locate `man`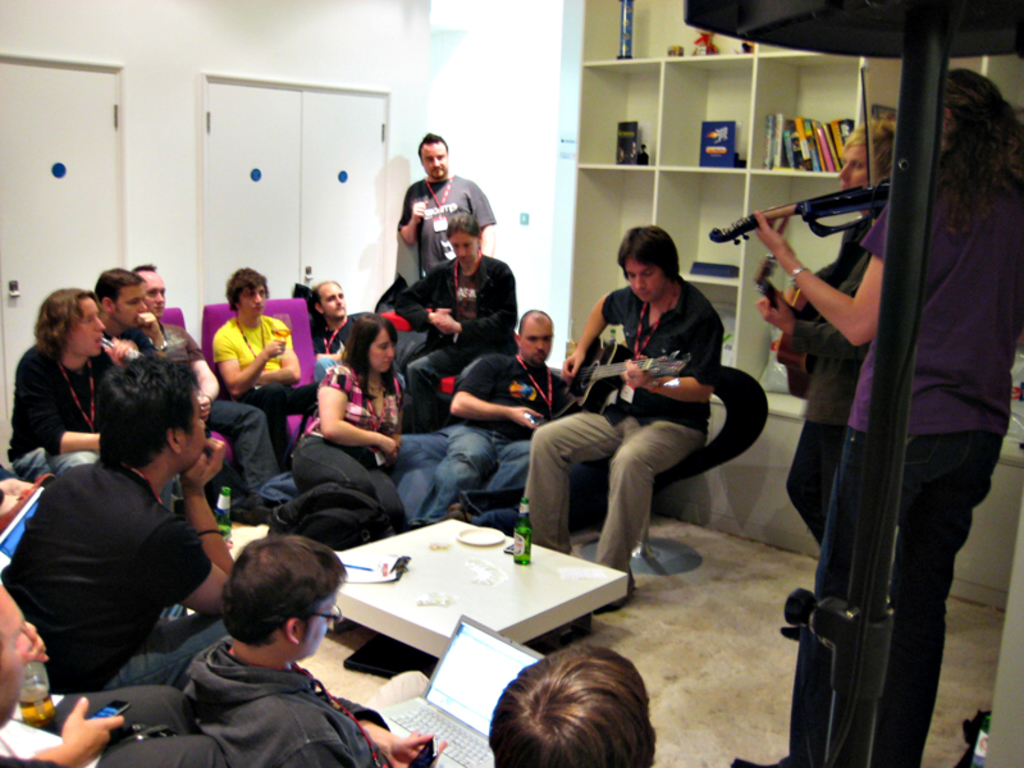
BBox(481, 644, 660, 767)
